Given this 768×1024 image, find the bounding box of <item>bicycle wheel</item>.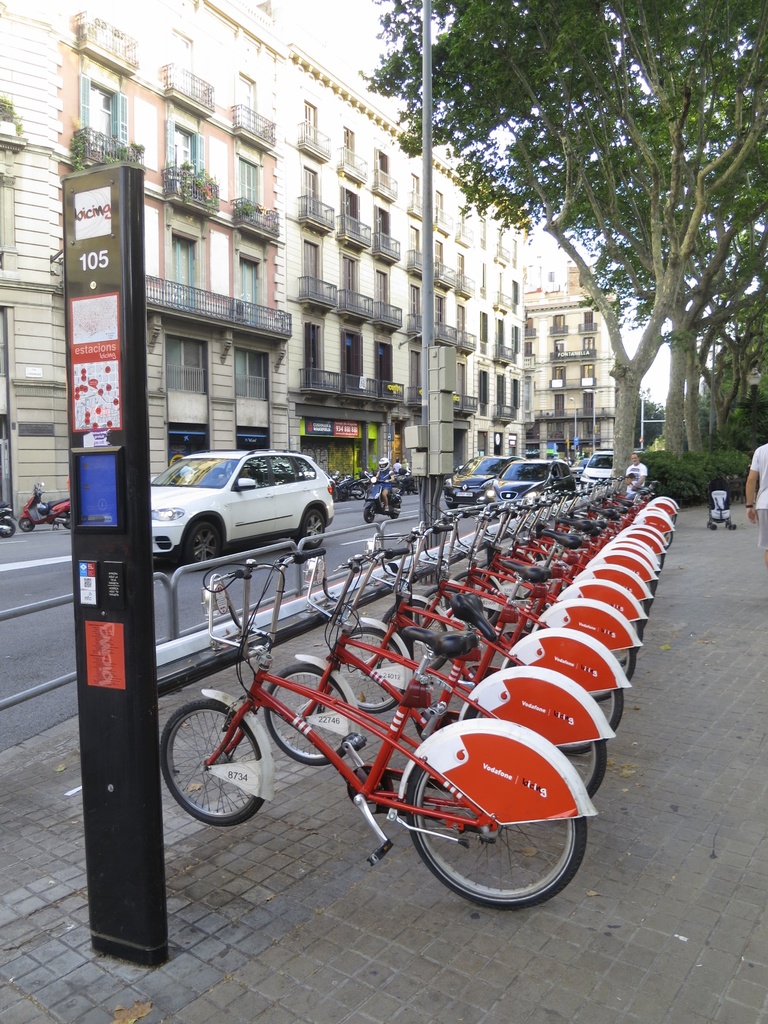
(477, 558, 523, 584).
